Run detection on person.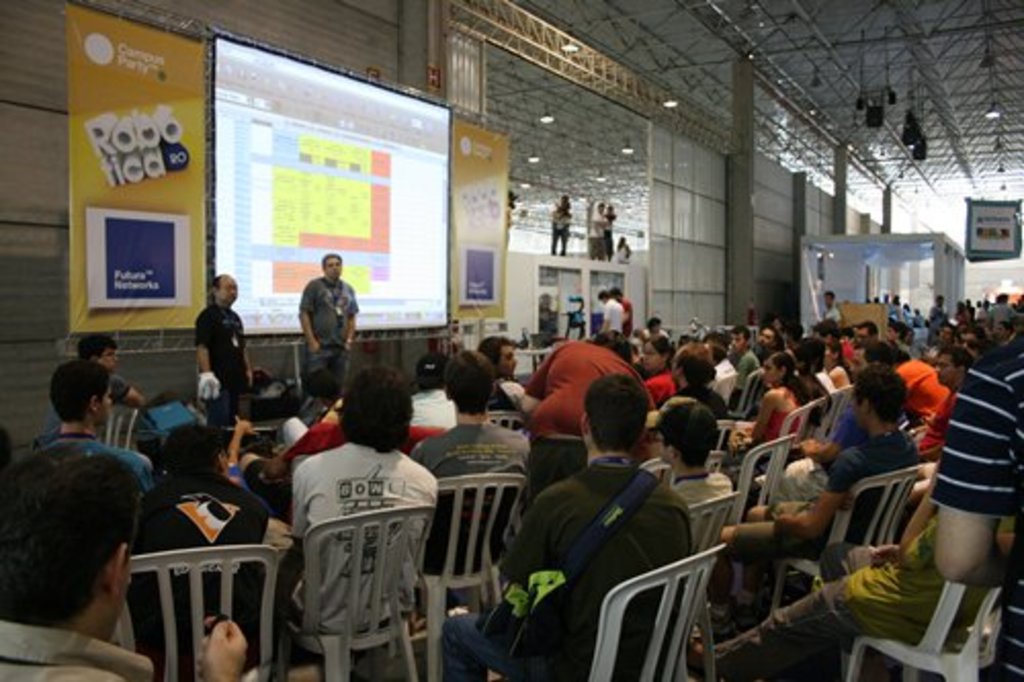
Result: locate(547, 195, 569, 252).
